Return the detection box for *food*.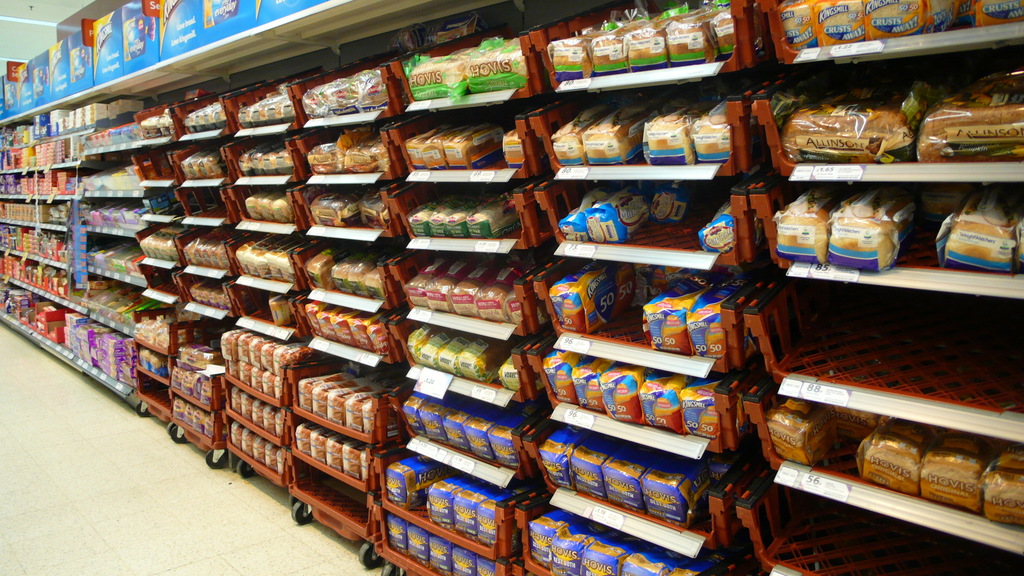
582/534/641/575.
